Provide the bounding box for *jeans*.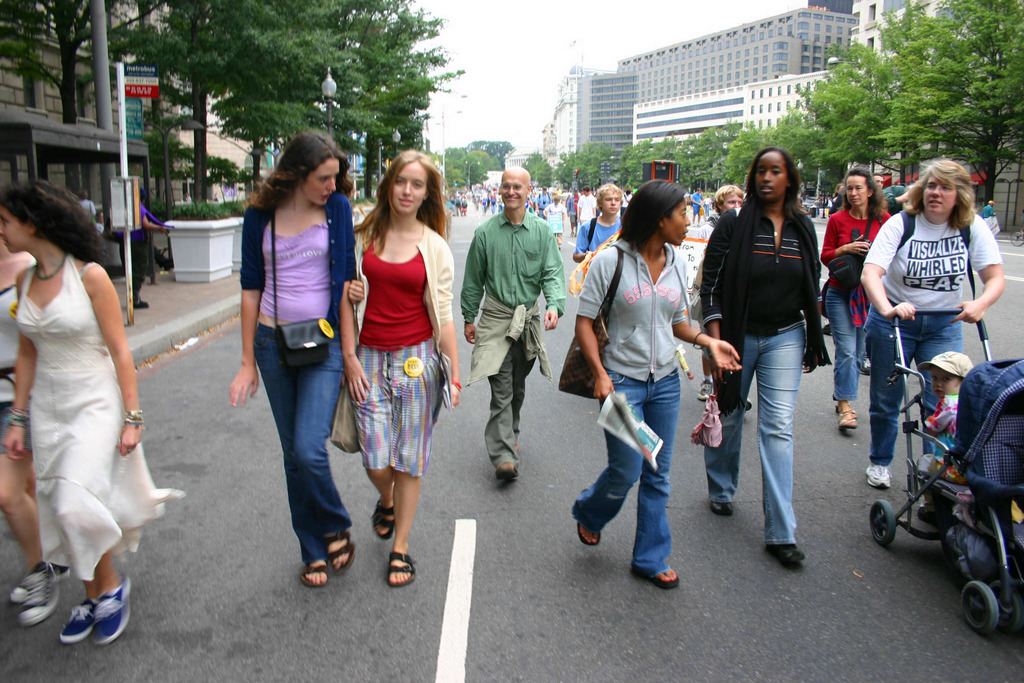
253,318,350,566.
